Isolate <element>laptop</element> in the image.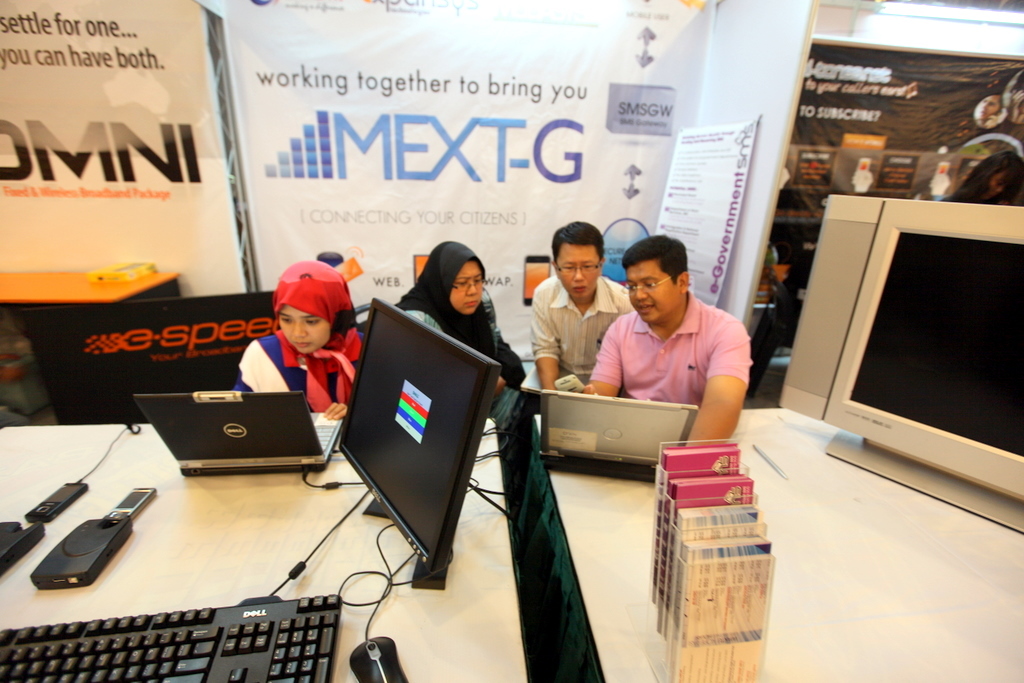
Isolated region: [542, 391, 697, 467].
